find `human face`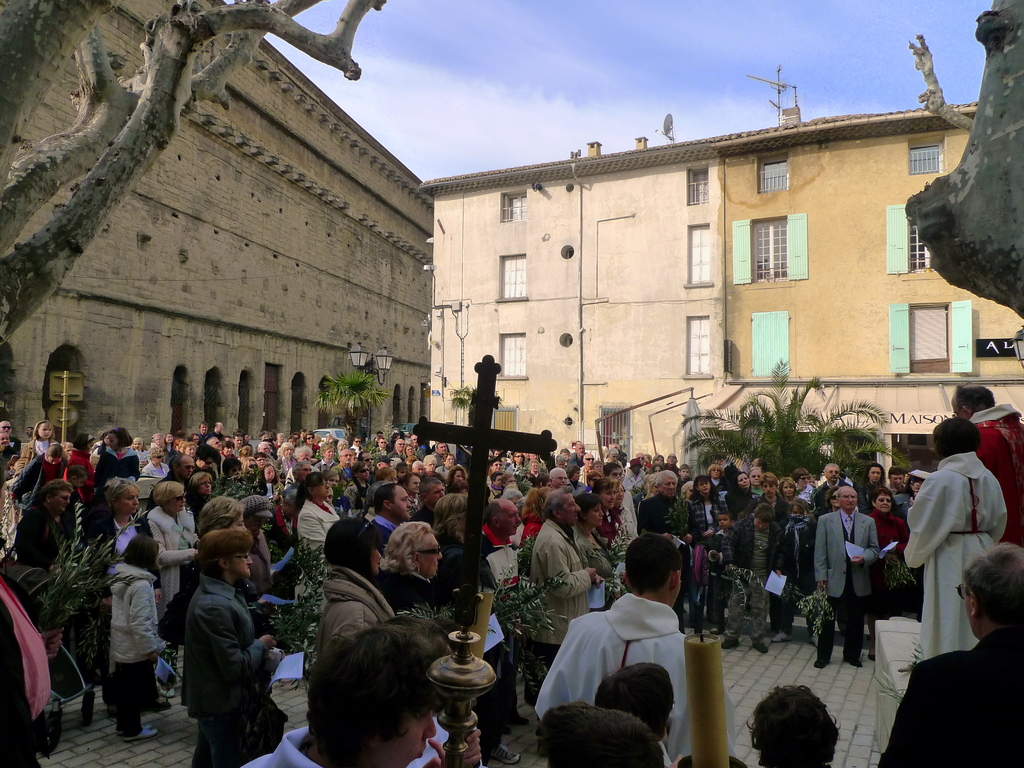
detection(737, 472, 749, 487)
